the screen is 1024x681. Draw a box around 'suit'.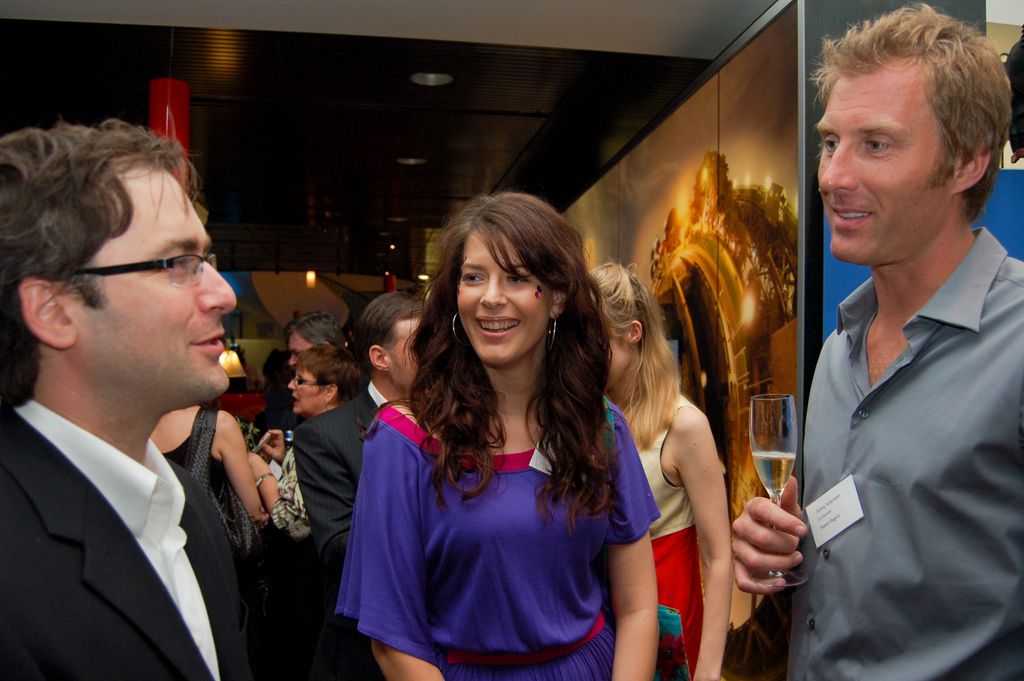
bbox=[26, 369, 254, 680].
